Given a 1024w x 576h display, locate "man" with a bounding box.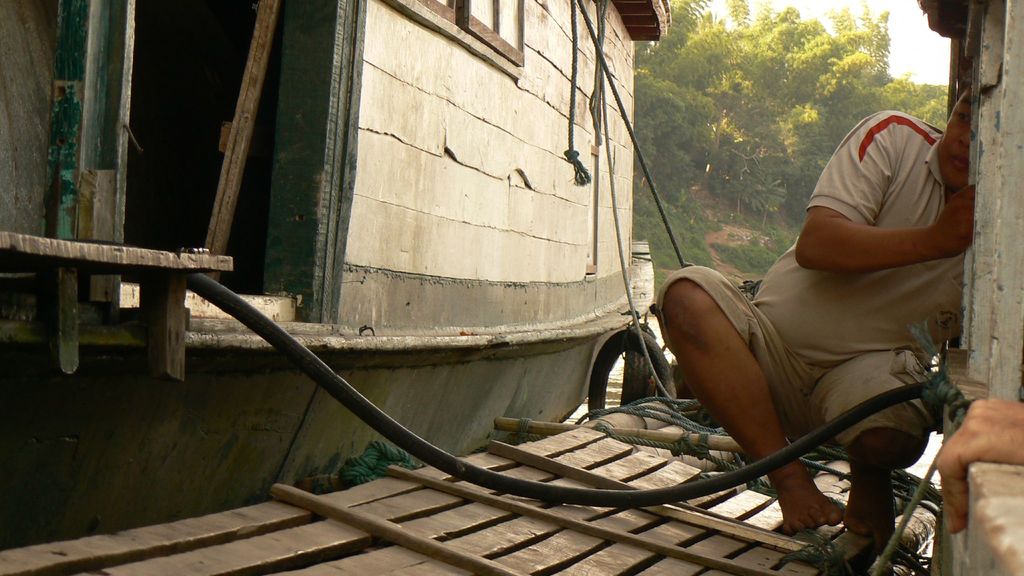
Located: 654/79/978/554.
